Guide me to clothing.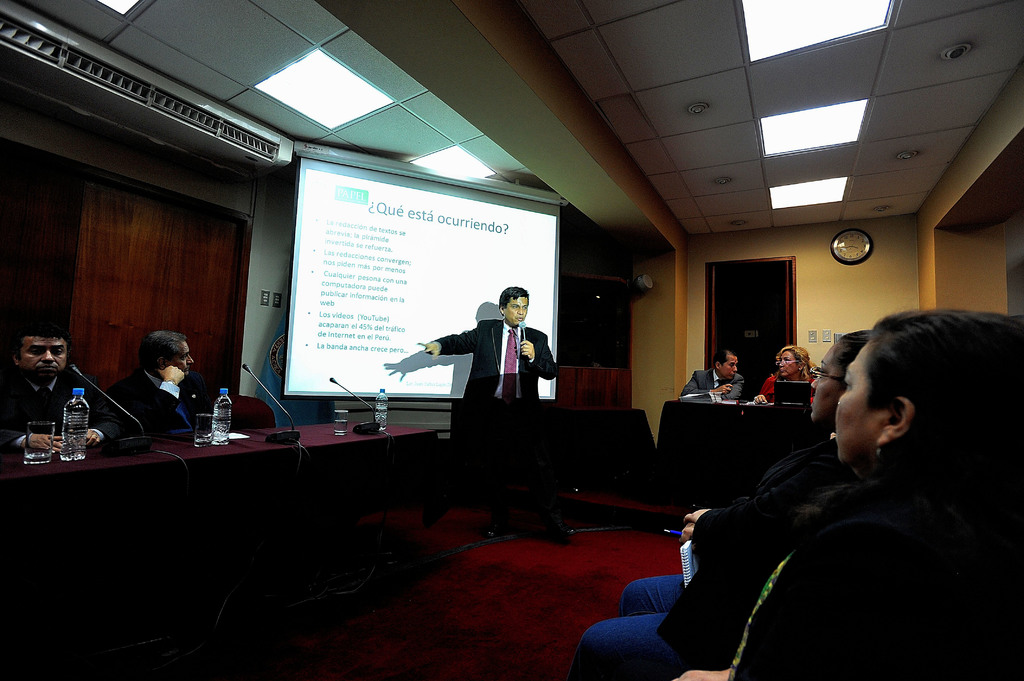
Guidance: crop(435, 313, 557, 403).
